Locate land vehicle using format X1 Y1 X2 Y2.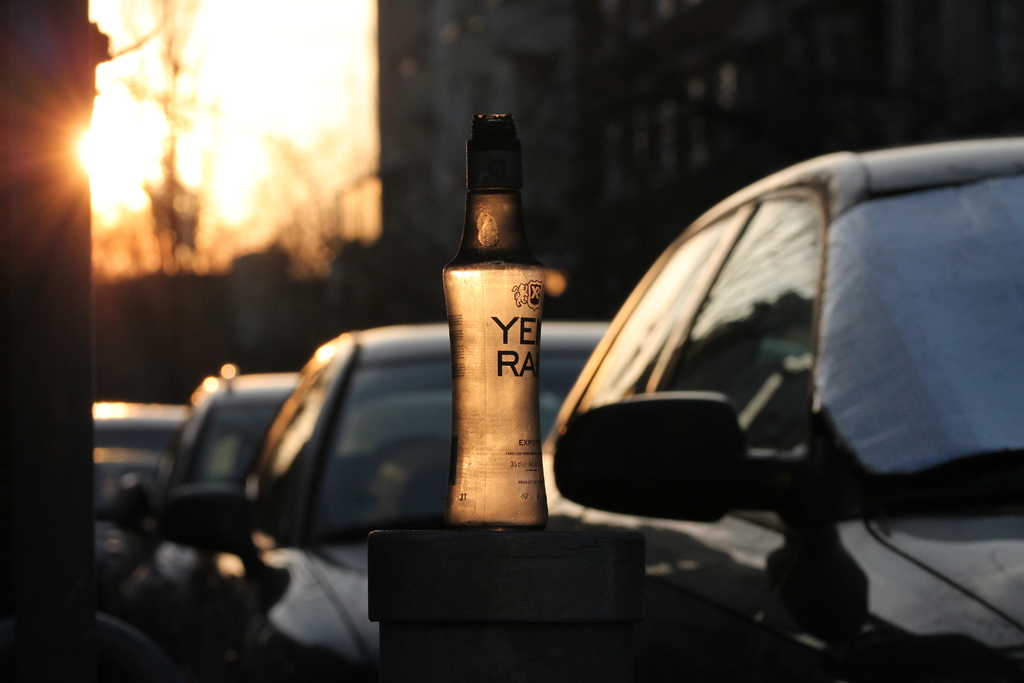
82 402 188 672.
